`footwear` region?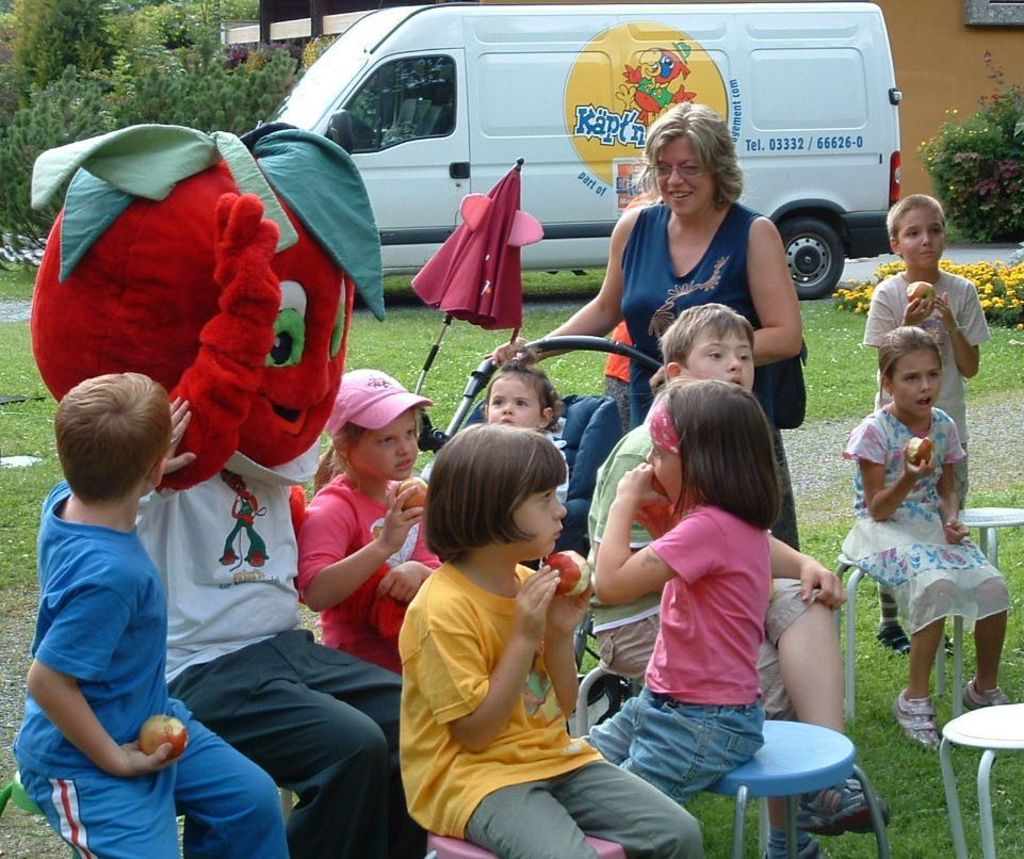
(x1=959, y1=681, x2=1007, y2=709)
